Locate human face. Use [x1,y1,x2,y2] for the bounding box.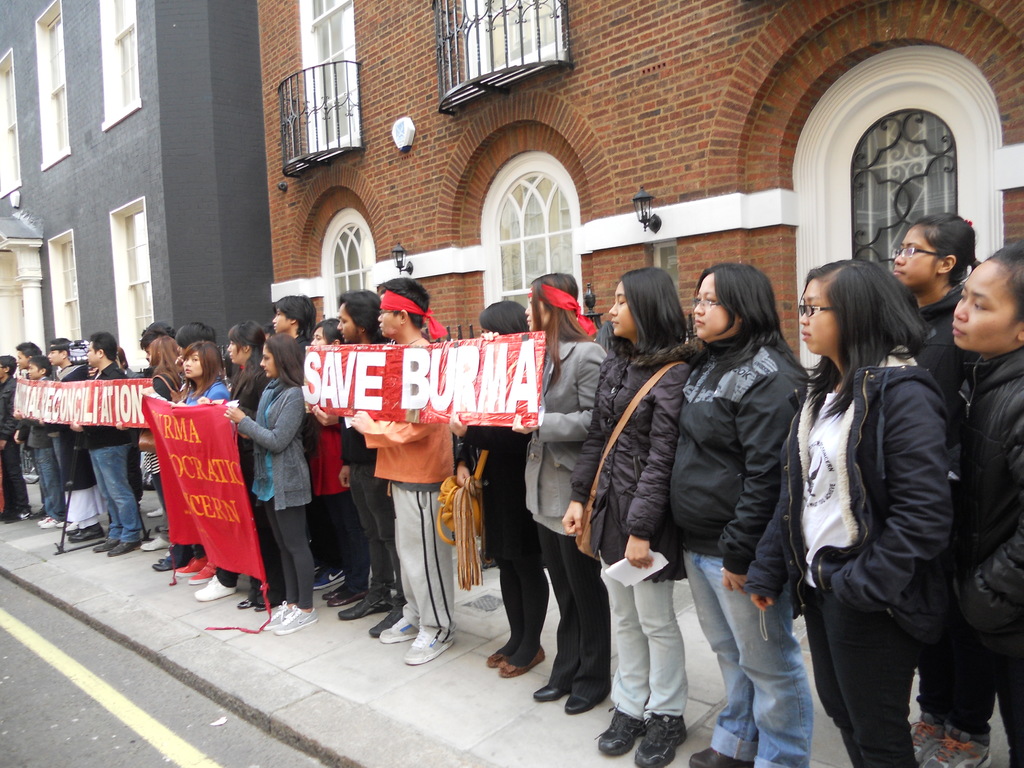
[949,257,1023,349].
